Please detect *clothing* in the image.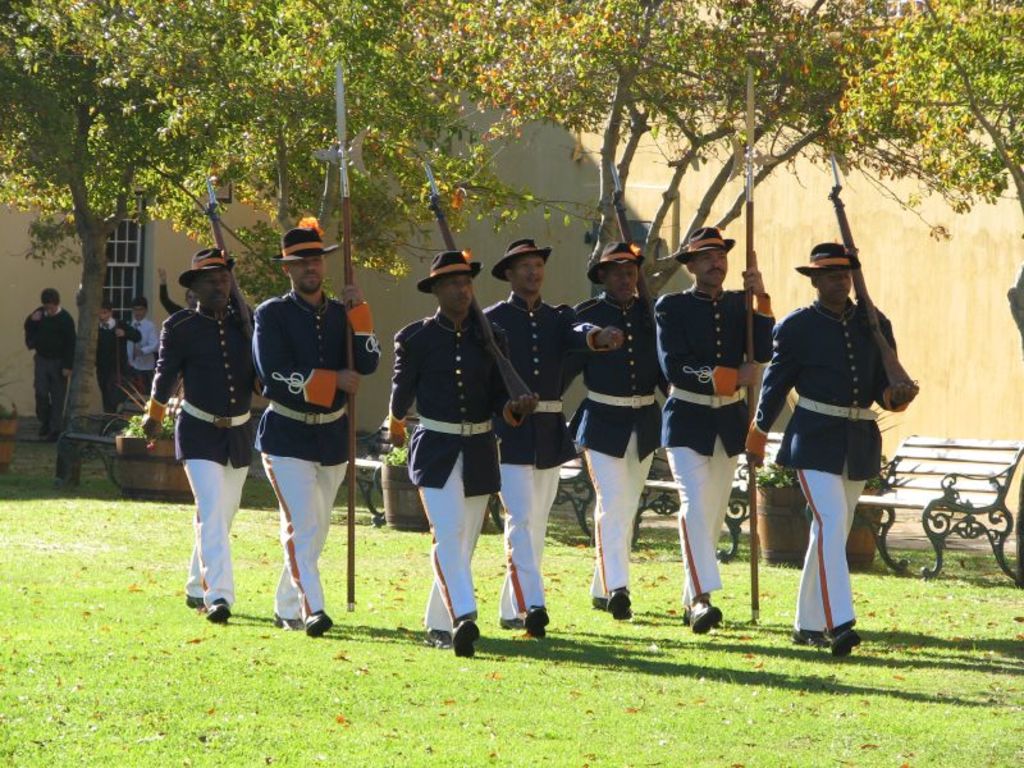
region(160, 280, 189, 317).
